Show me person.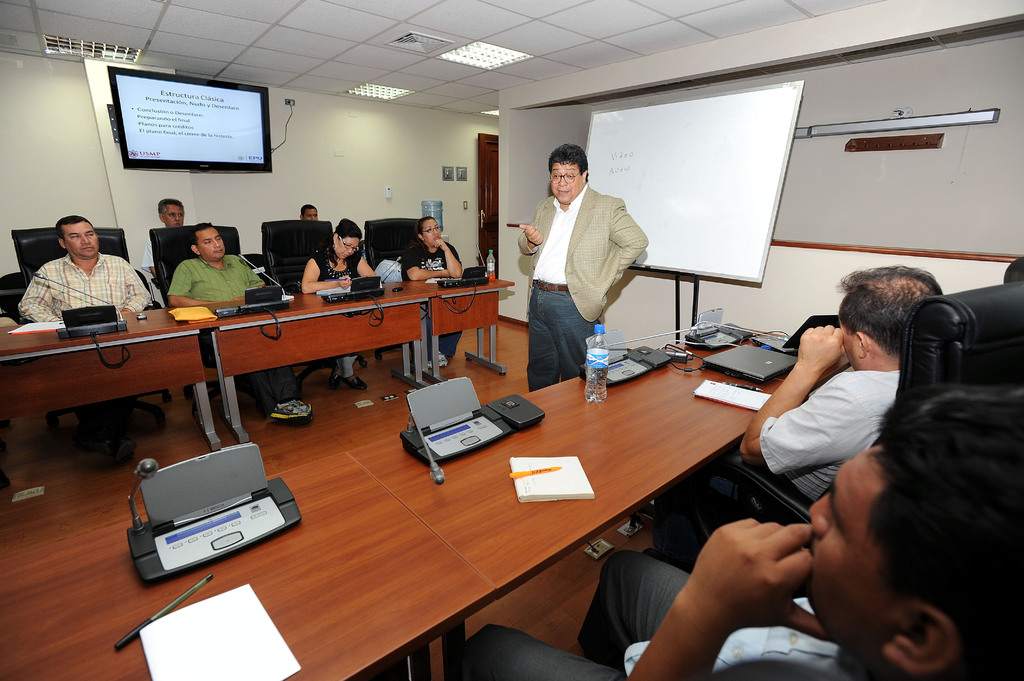
person is here: (left=168, top=221, right=305, bottom=412).
